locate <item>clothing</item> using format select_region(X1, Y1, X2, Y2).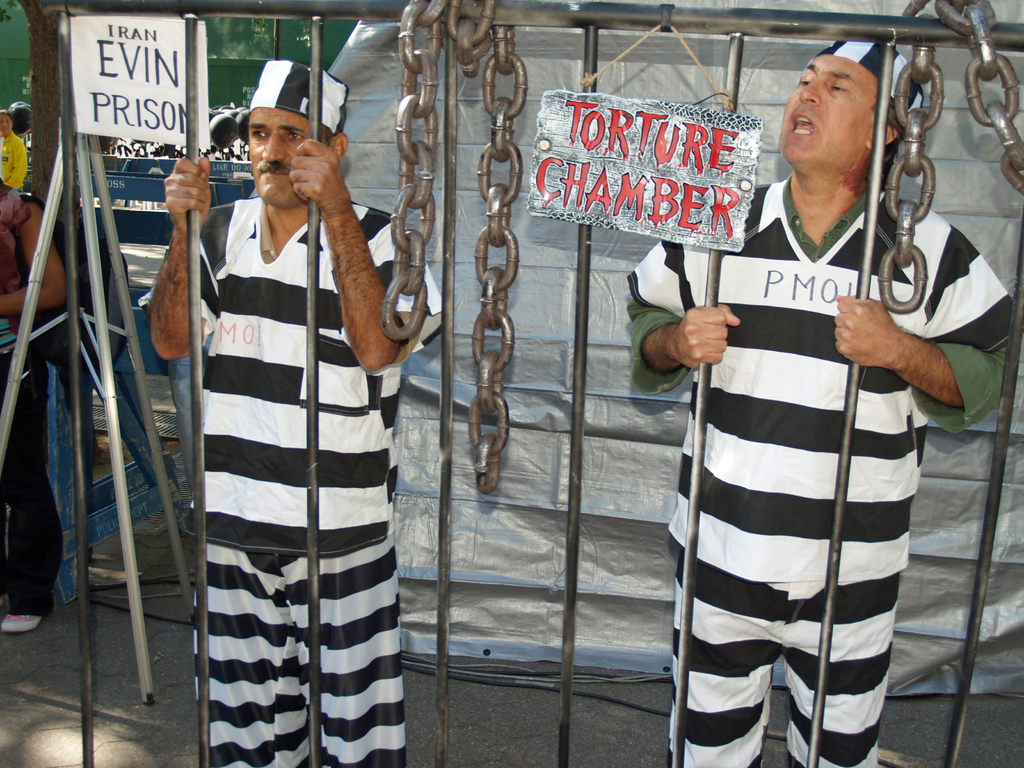
select_region(0, 322, 62, 618).
